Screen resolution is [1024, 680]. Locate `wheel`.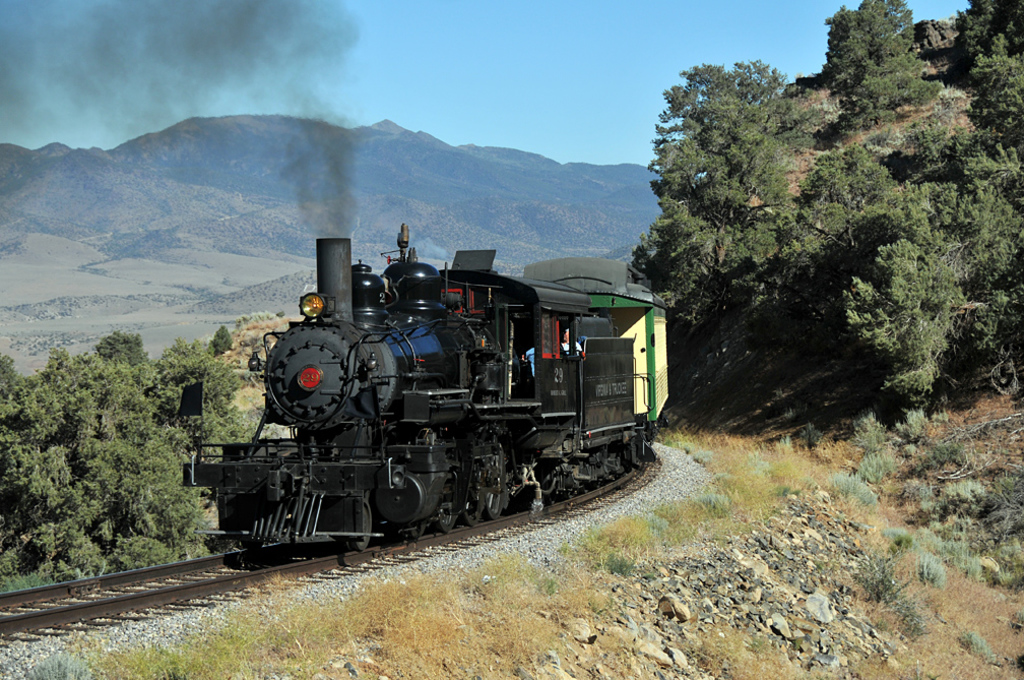
(438,497,461,536).
